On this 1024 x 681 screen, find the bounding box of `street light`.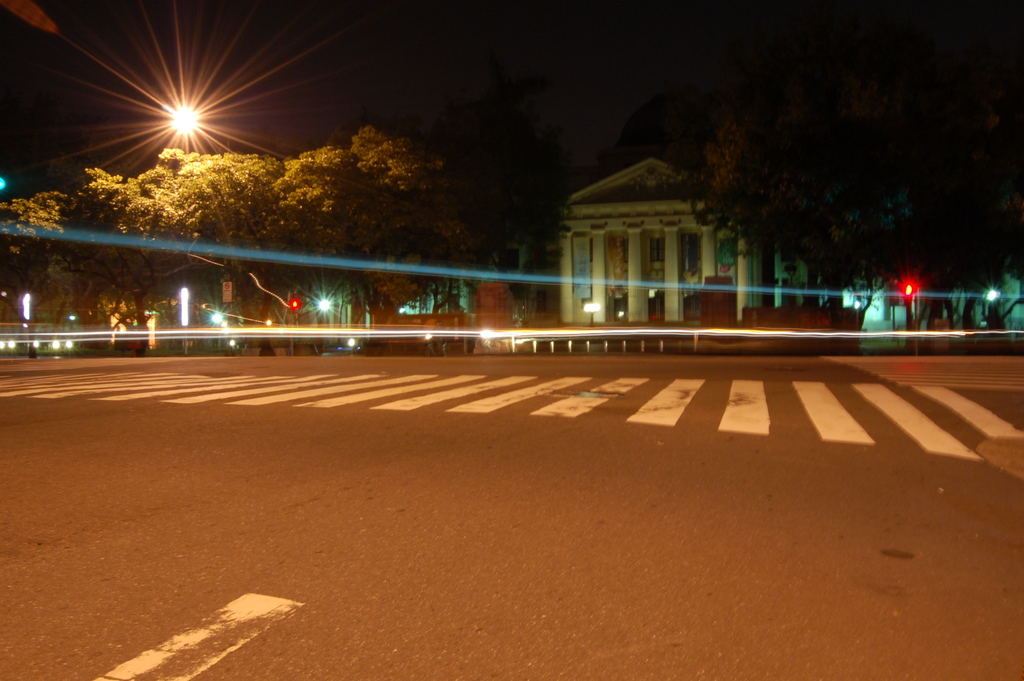
Bounding box: 163, 96, 209, 141.
